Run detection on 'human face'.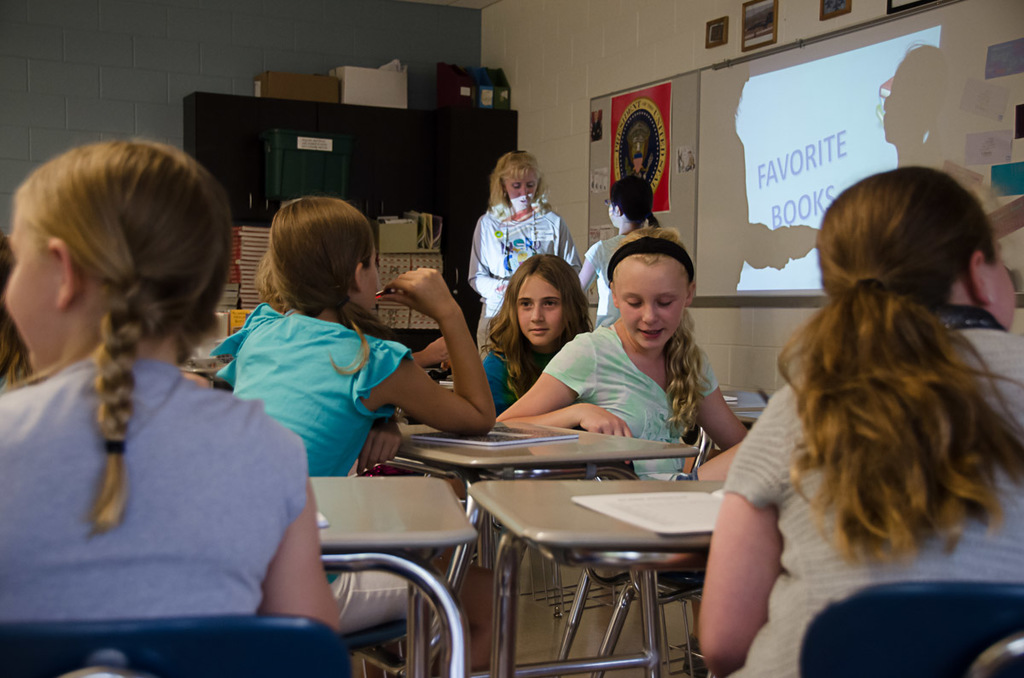
Result: x1=608, y1=203, x2=614, y2=219.
